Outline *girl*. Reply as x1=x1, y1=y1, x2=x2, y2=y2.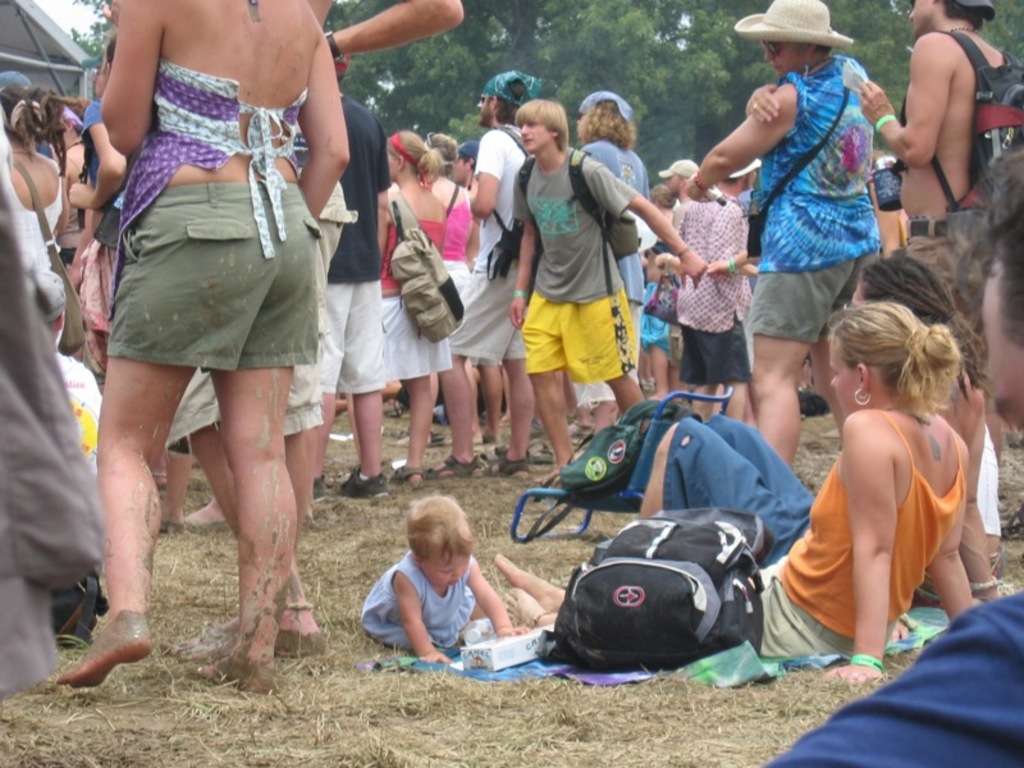
x1=355, y1=492, x2=527, y2=673.
